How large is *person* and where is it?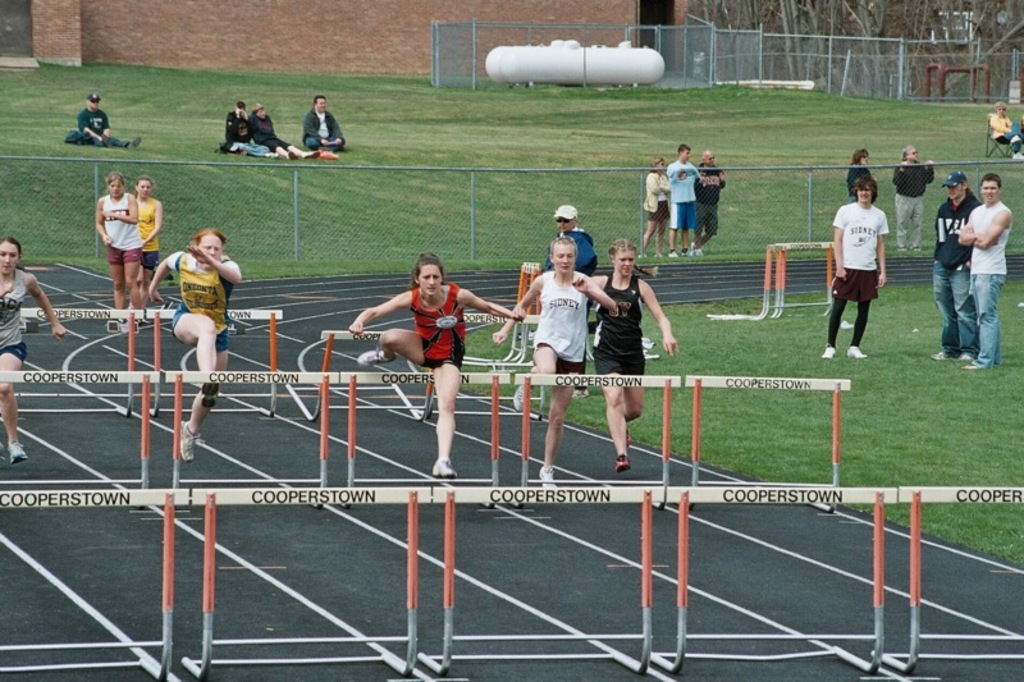
Bounding box: x1=248 y1=104 x2=303 y2=159.
